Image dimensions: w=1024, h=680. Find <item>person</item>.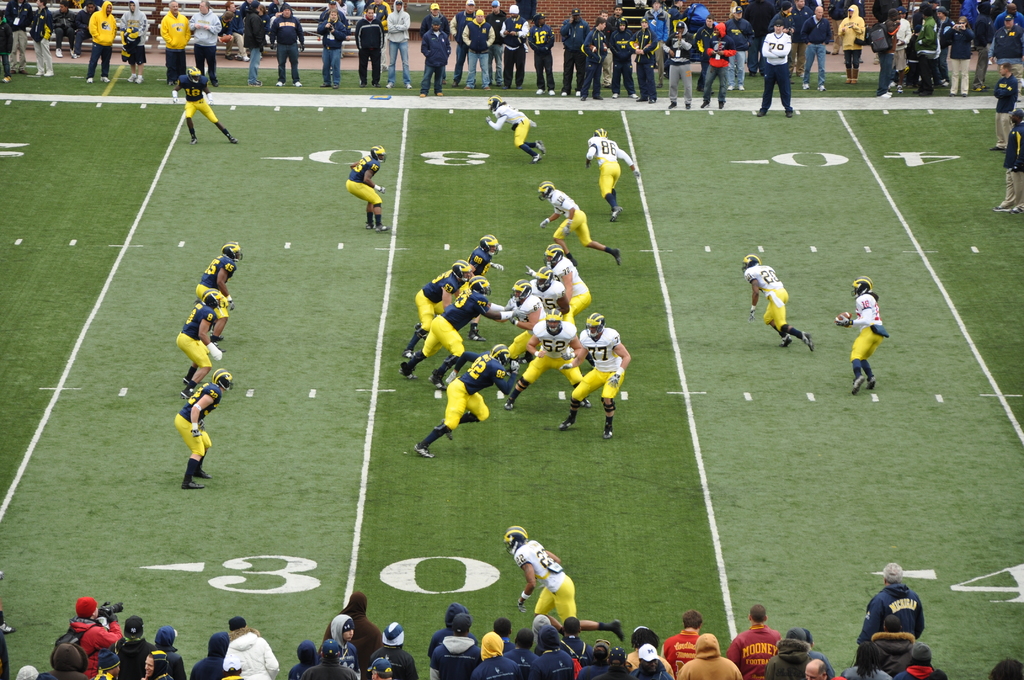
x1=116 y1=1 x2=151 y2=81.
